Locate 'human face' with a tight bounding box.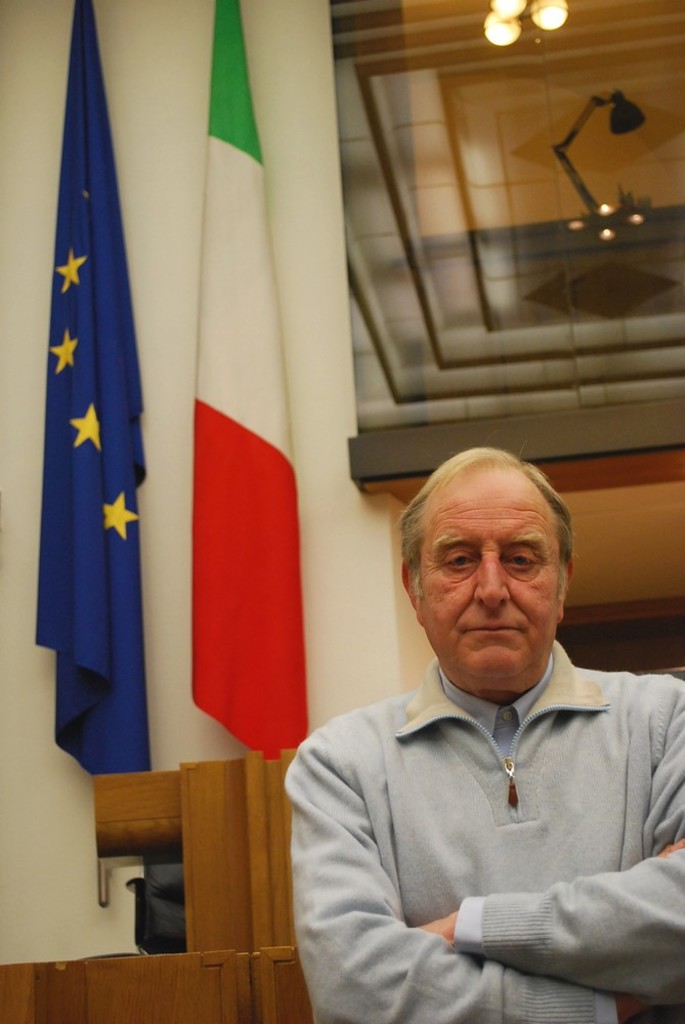
rect(423, 477, 554, 675).
